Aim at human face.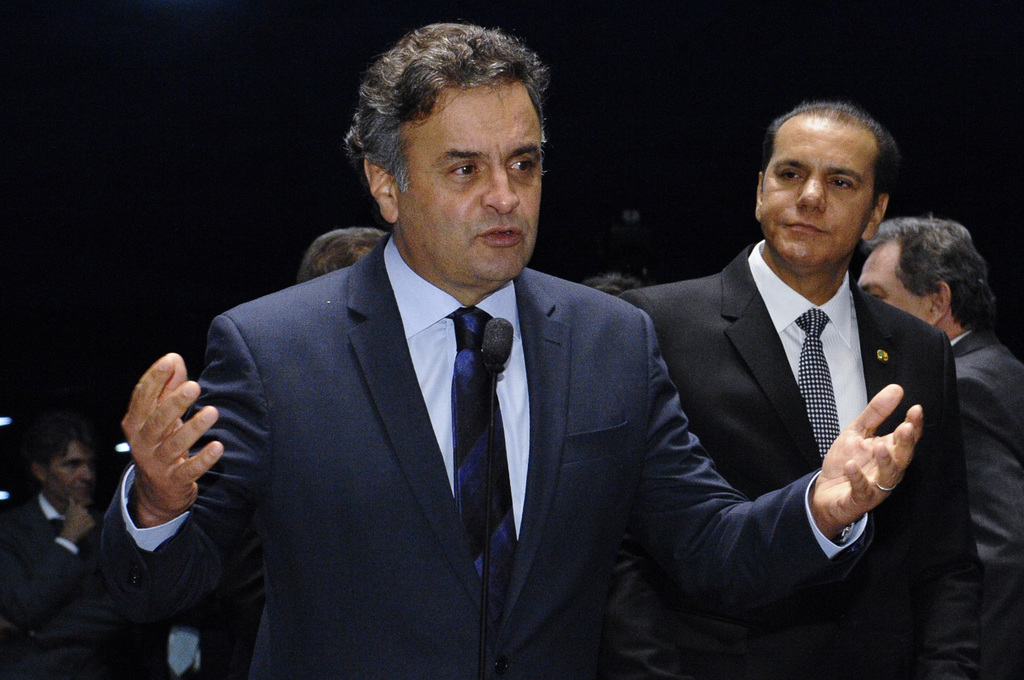
Aimed at [394, 89, 543, 280].
